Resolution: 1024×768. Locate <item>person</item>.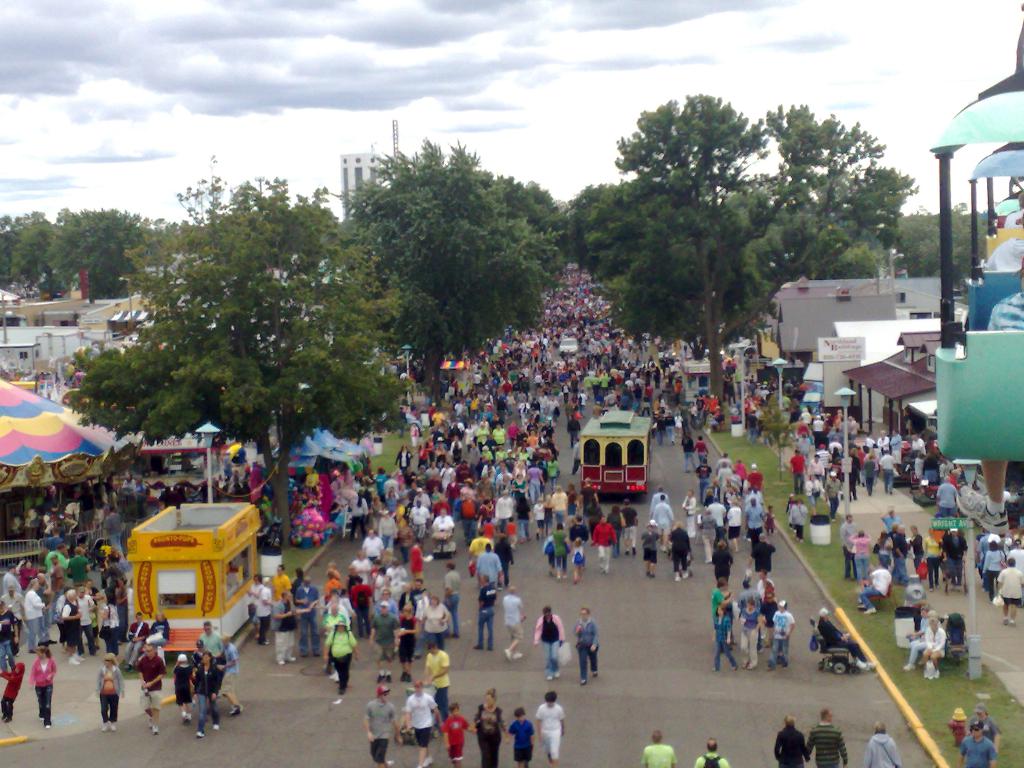
(x1=255, y1=579, x2=271, y2=640).
